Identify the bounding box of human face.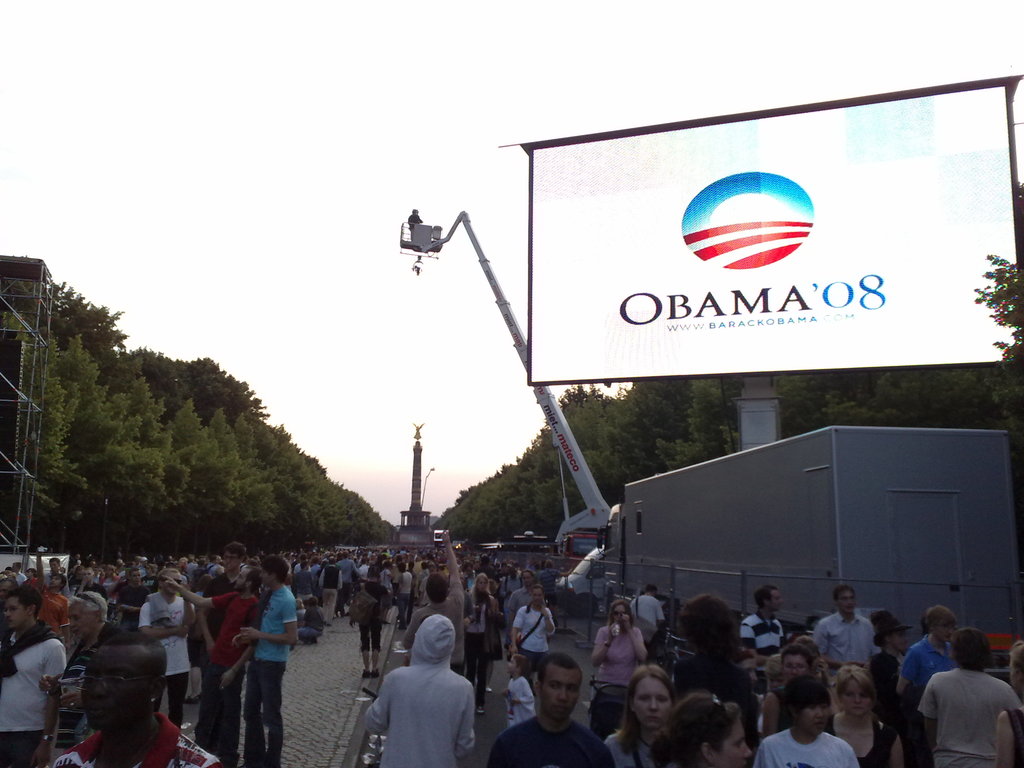
[628,669,673,733].
